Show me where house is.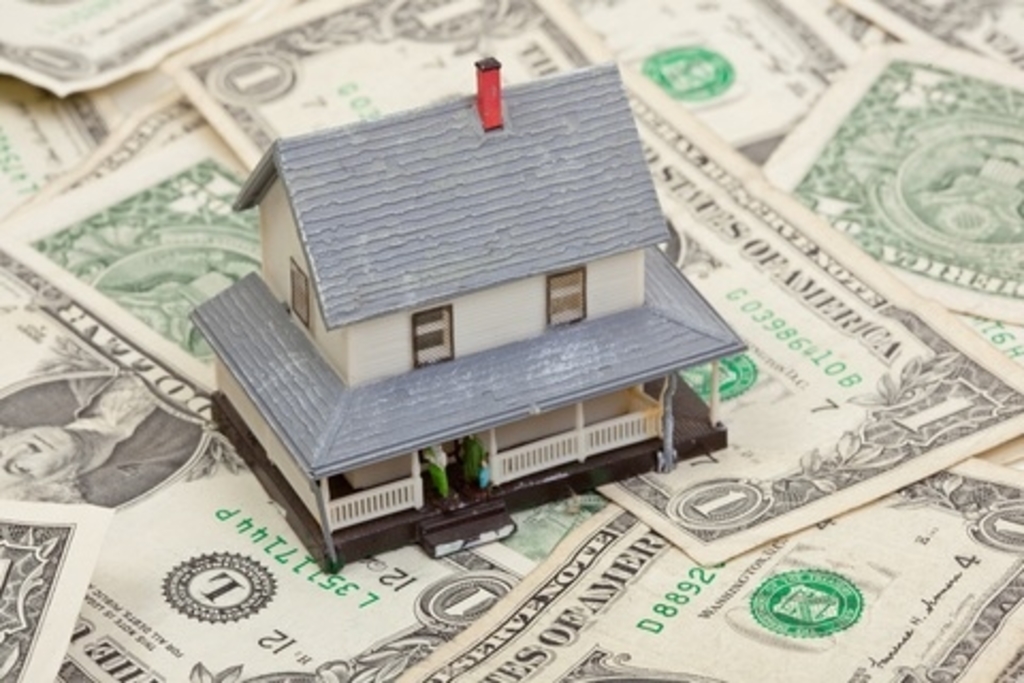
house is at x1=188 y1=30 x2=738 y2=587.
